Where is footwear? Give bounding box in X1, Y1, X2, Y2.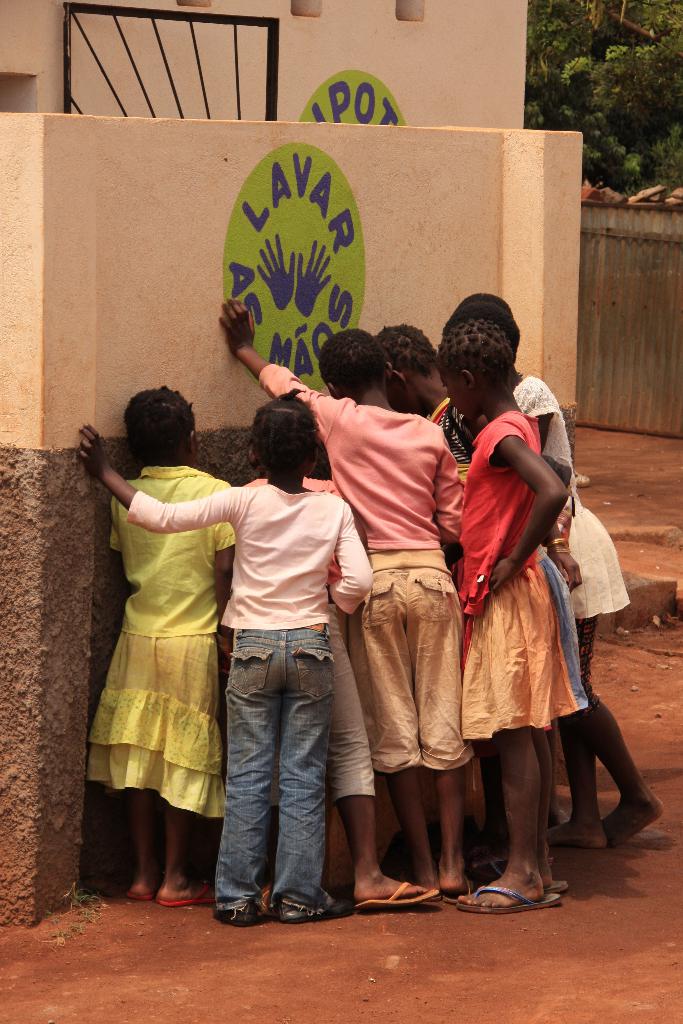
272, 881, 338, 925.
